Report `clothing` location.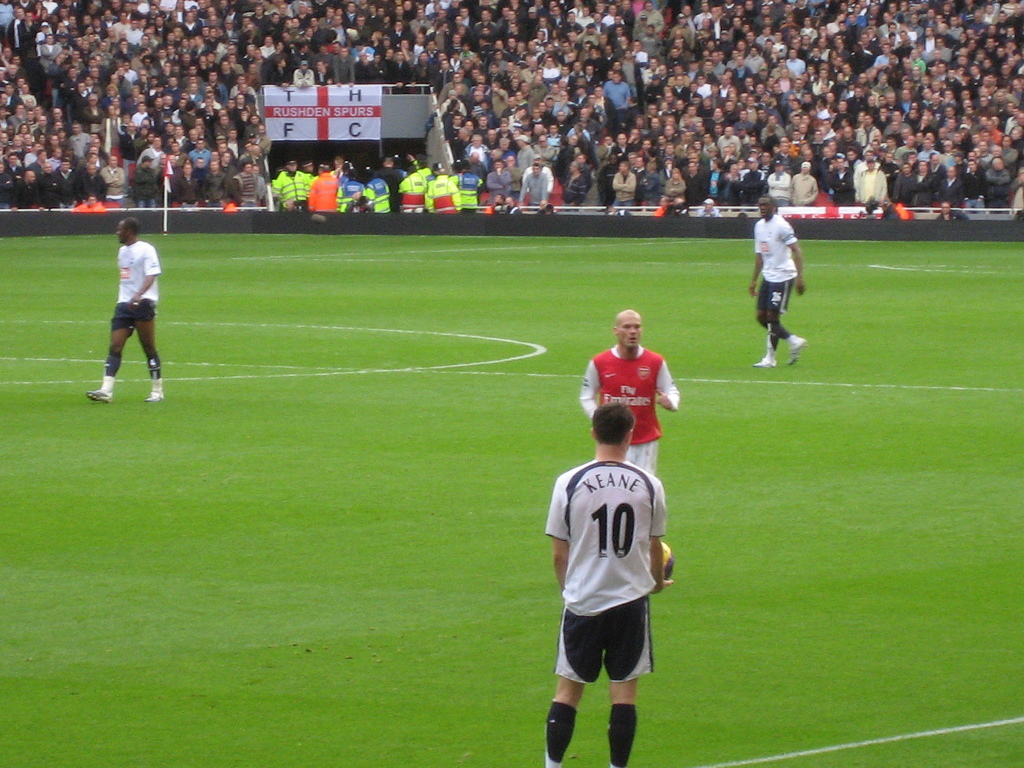
Report: [x1=755, y1=213, x2=797, y2=317].
